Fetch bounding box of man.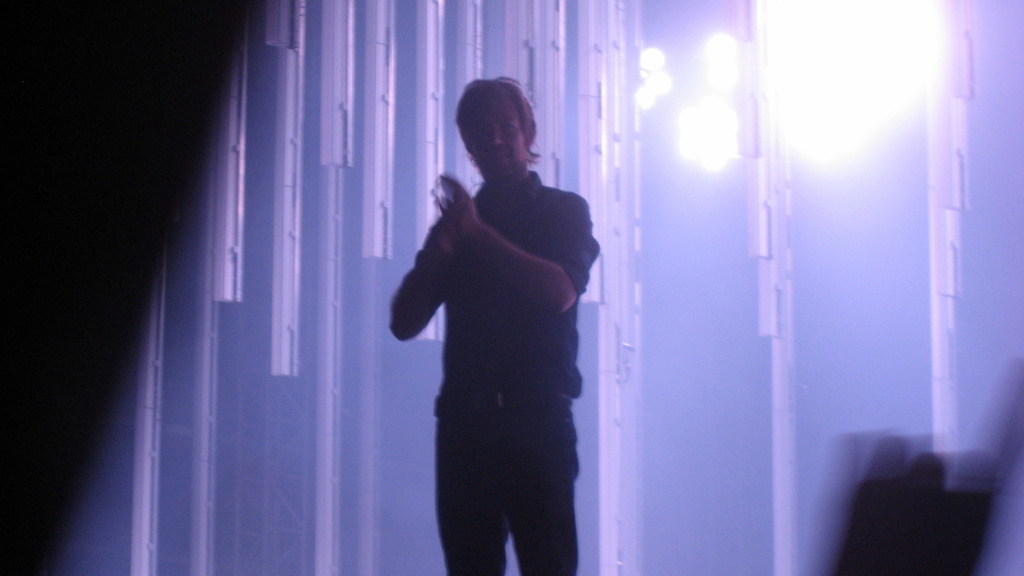
Bbox: 385, 71, 602, 575.
